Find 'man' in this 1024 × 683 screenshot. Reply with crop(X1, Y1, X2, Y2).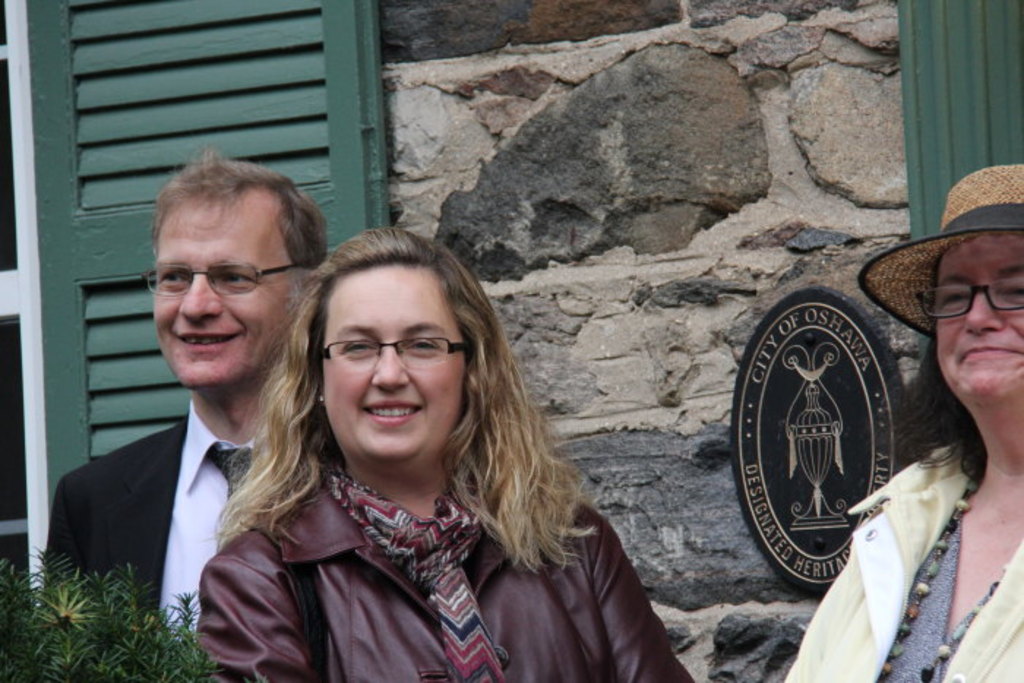
crop(54, 162, 313, 682).
